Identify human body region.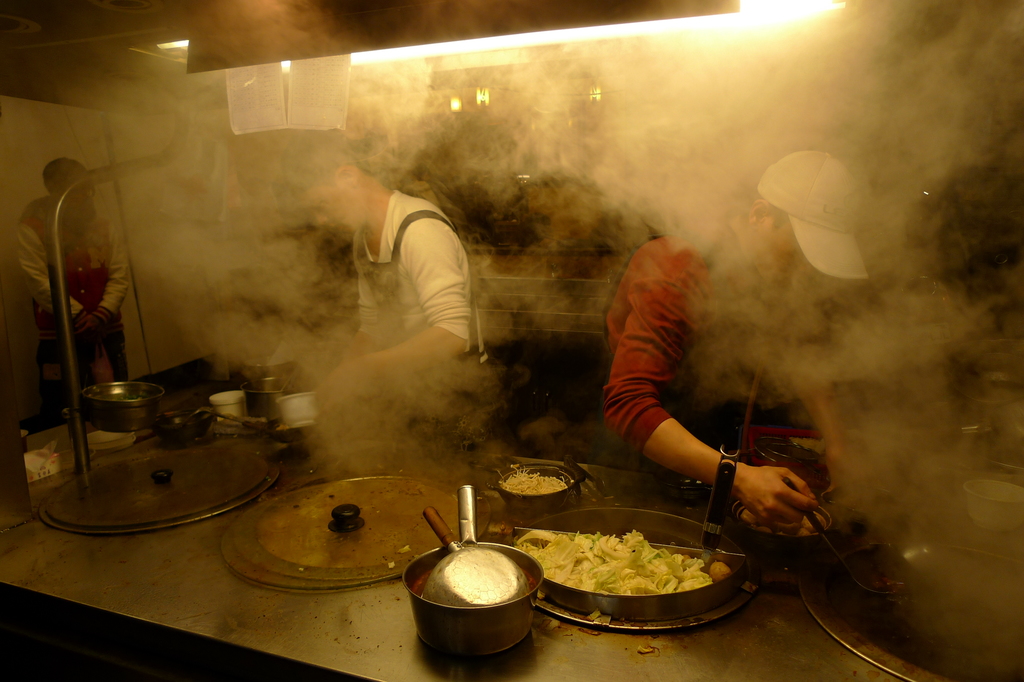
Region: {"left": 9, "top": 199, "right": 136, "bottom": 405}.
